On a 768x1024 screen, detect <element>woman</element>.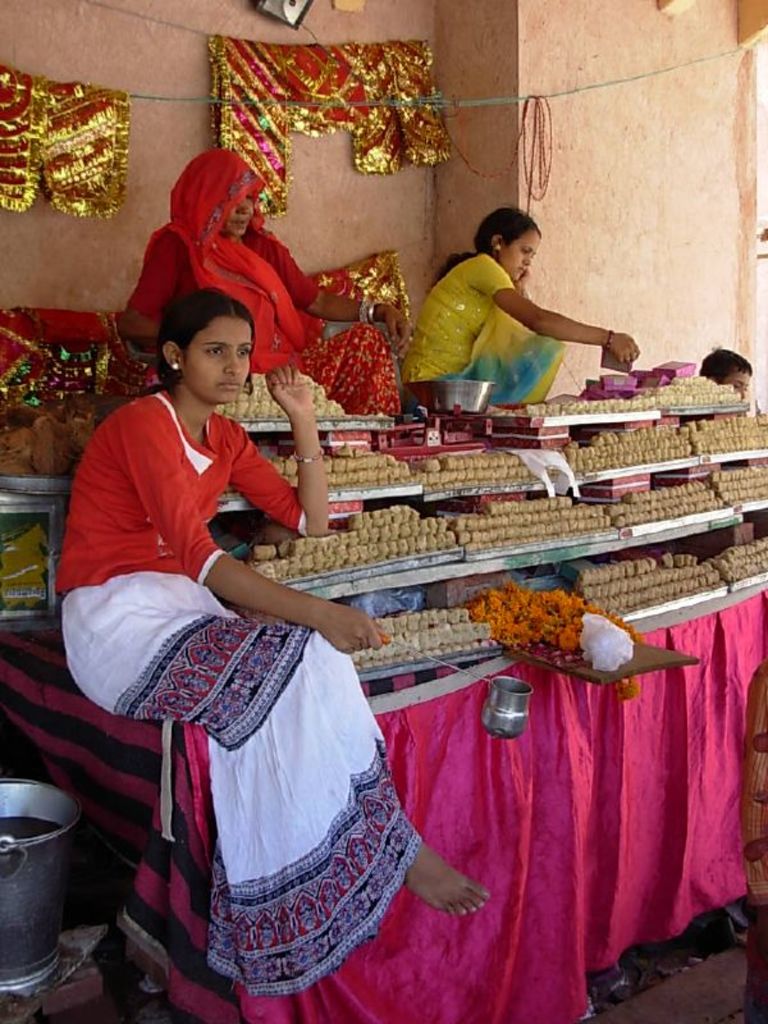
pyautogui.locateOnScreen(52, 283, 485, 1023).
